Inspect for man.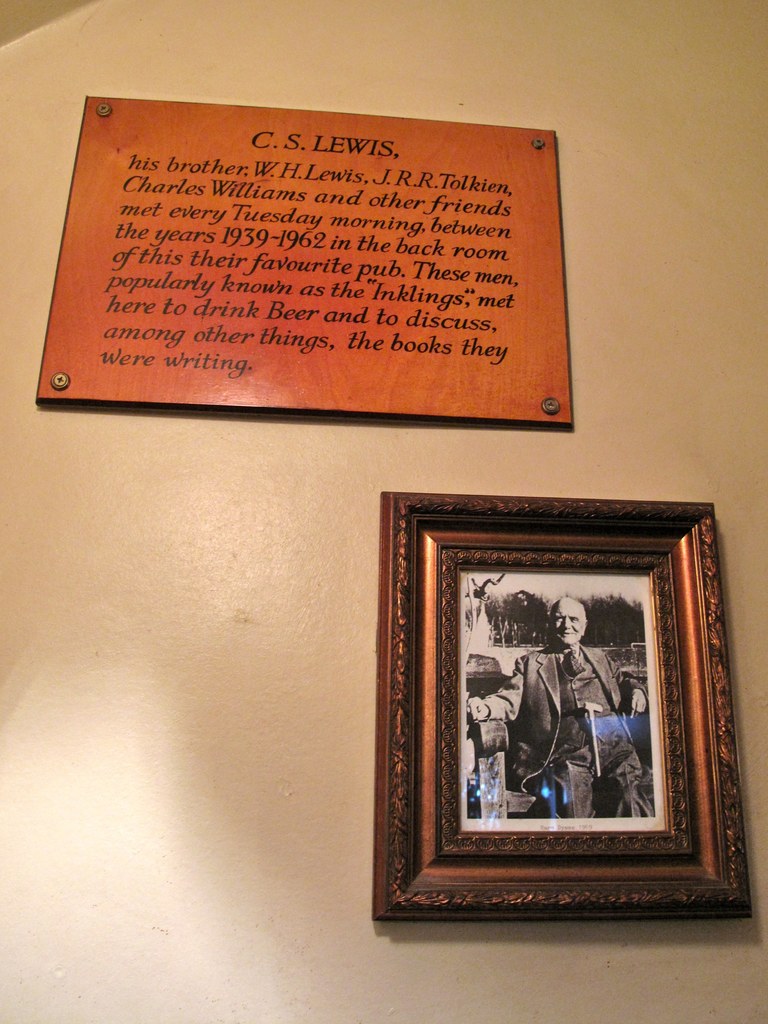
Inspection: (468,565,684,842).
